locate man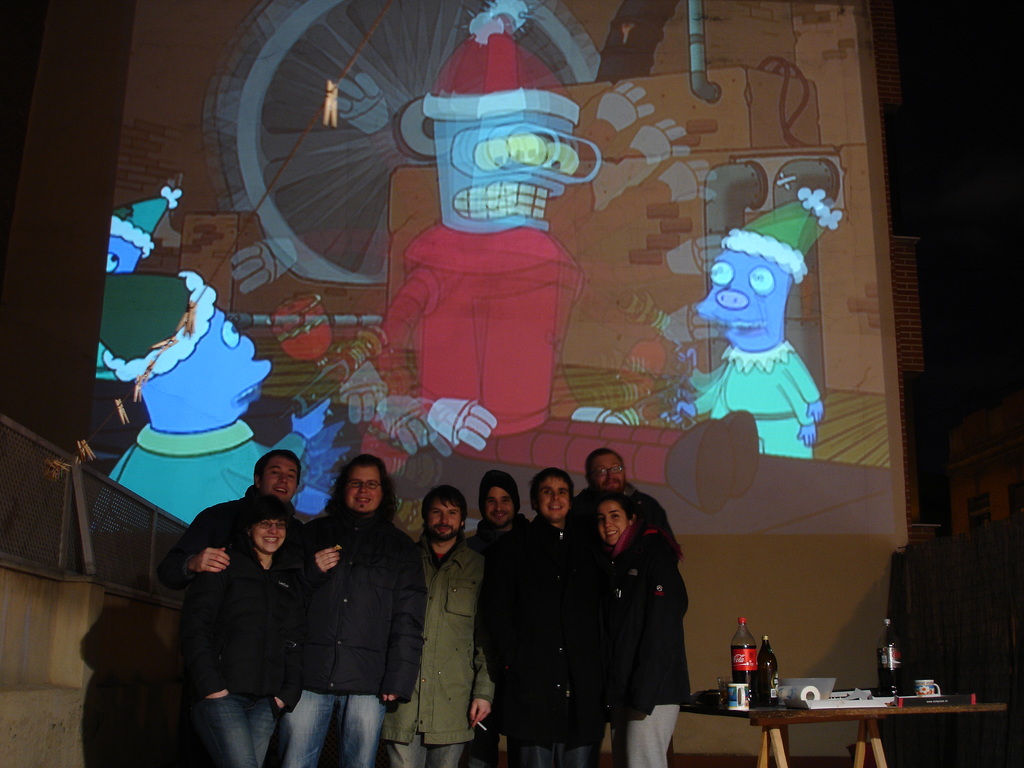
crop(568, 445, 687, 764)
